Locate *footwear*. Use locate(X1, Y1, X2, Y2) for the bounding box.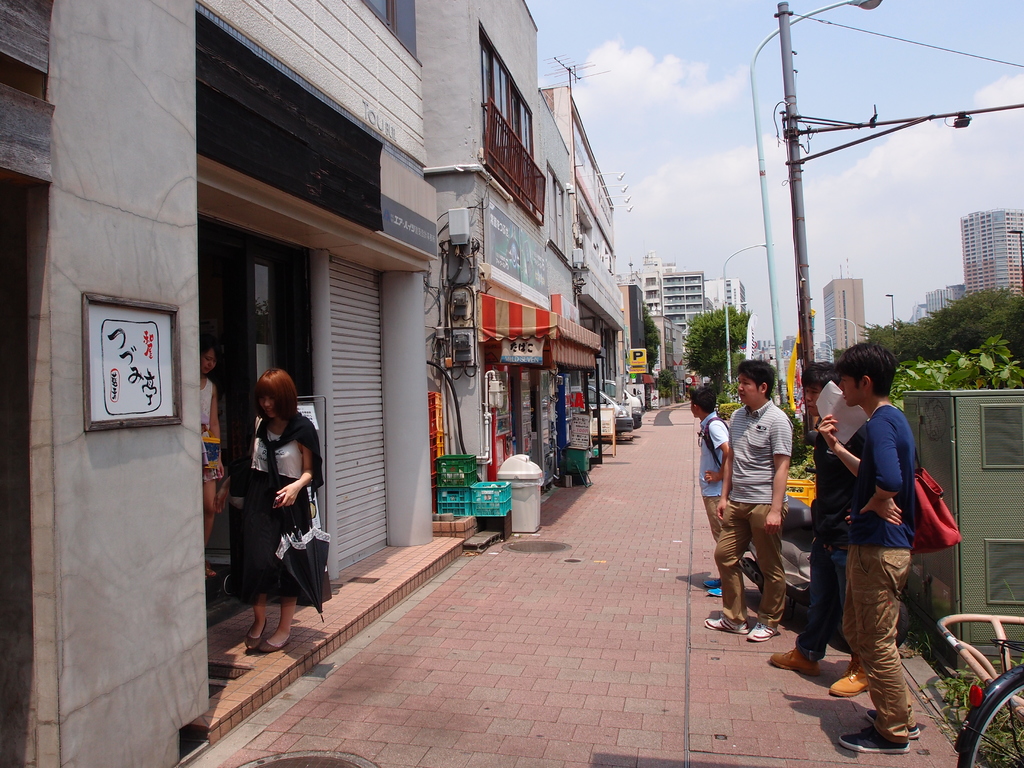
locate(703, 579, 722, 588).
